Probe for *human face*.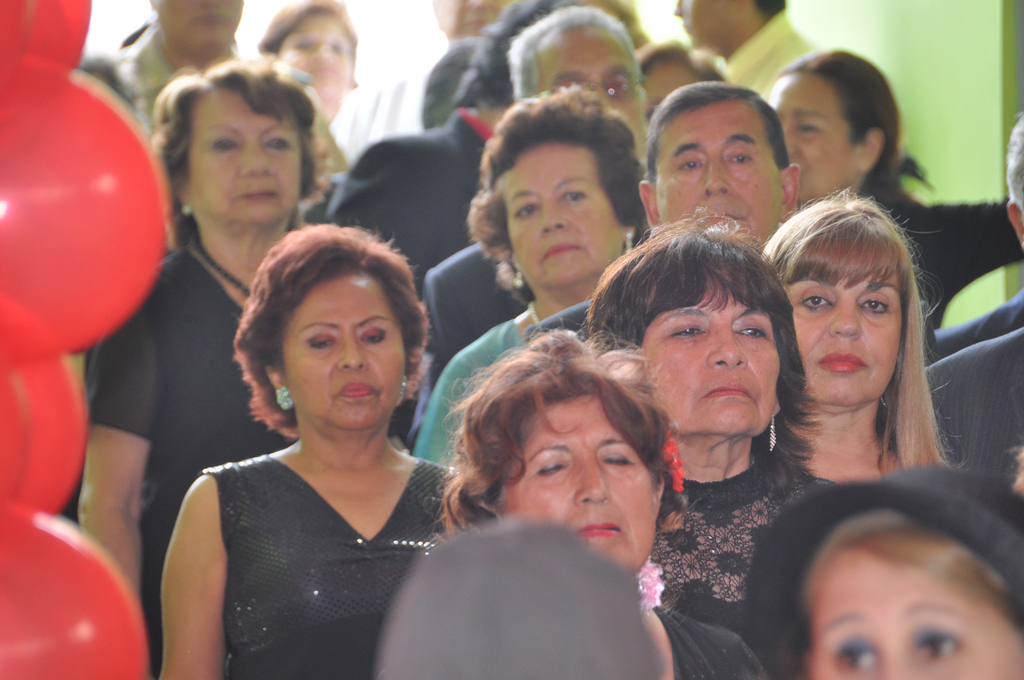
Probe result: [190,88,305,225].
